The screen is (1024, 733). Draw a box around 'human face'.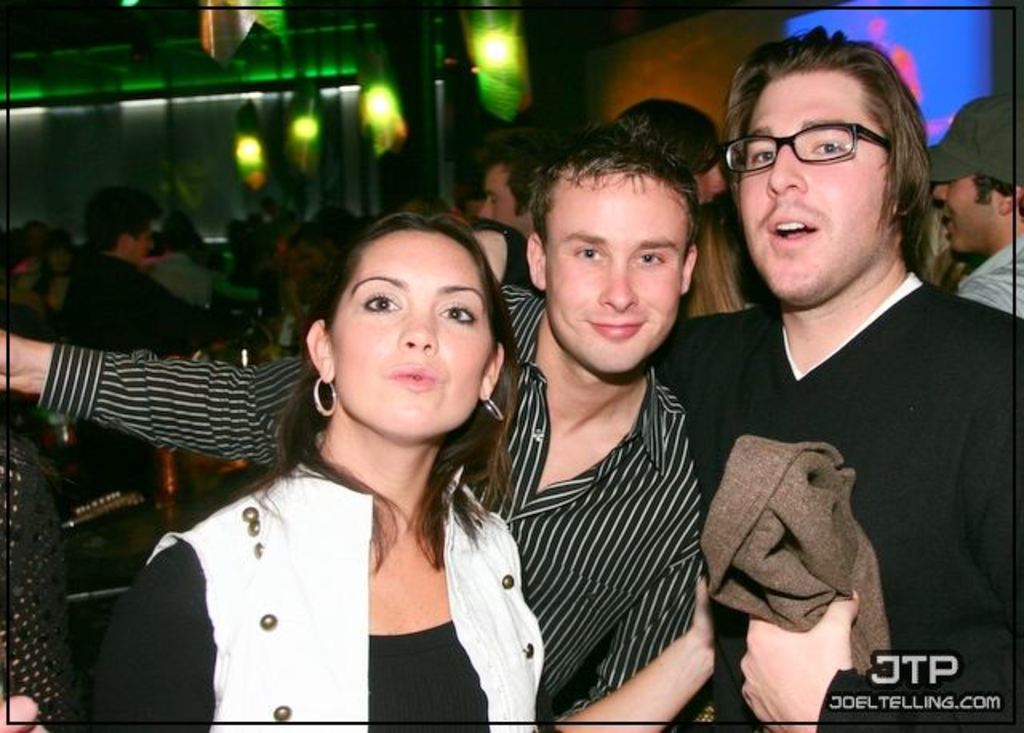
region(683, 163, 728, 208).
